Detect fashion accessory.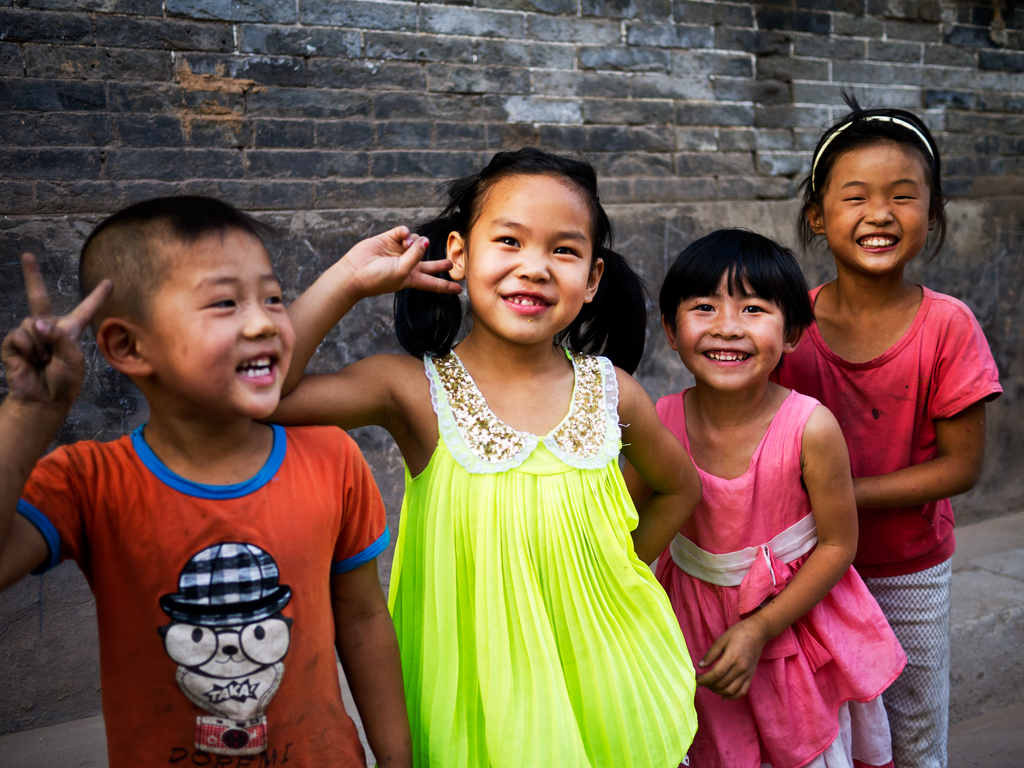
Detected at bbox=[806, 111, 941, 192].
